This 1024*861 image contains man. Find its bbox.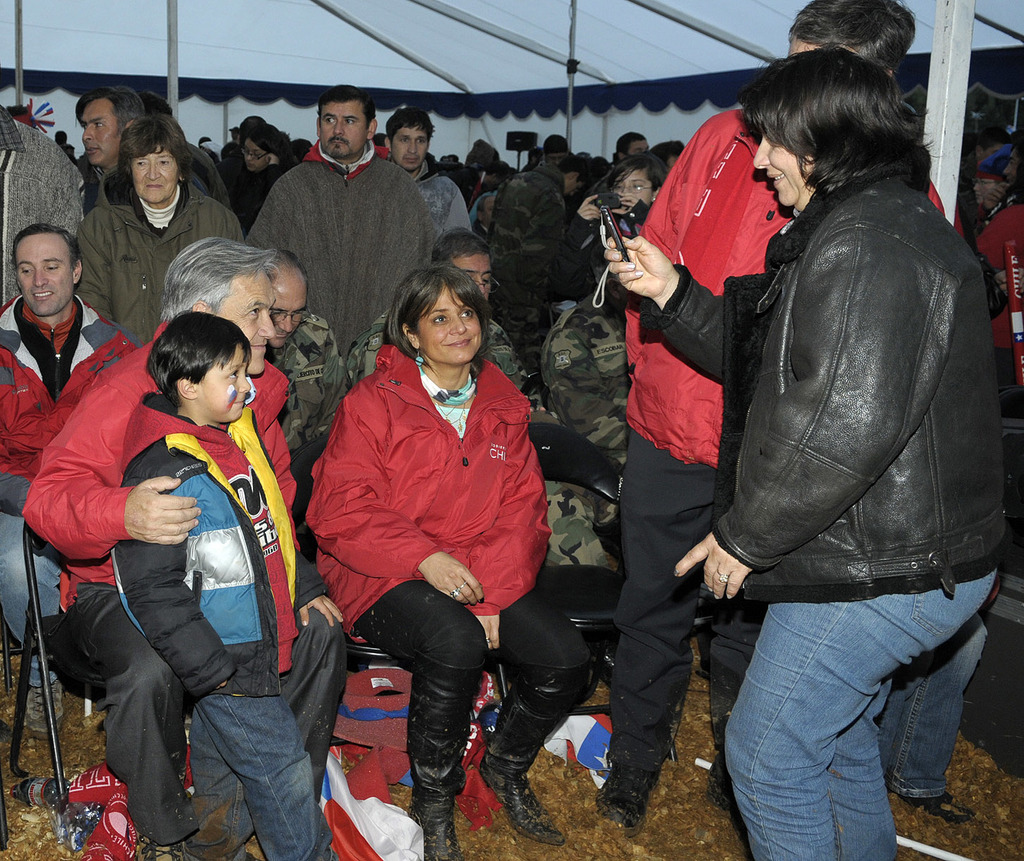
(x1=238, y1=108, x2=444, y2=333).
